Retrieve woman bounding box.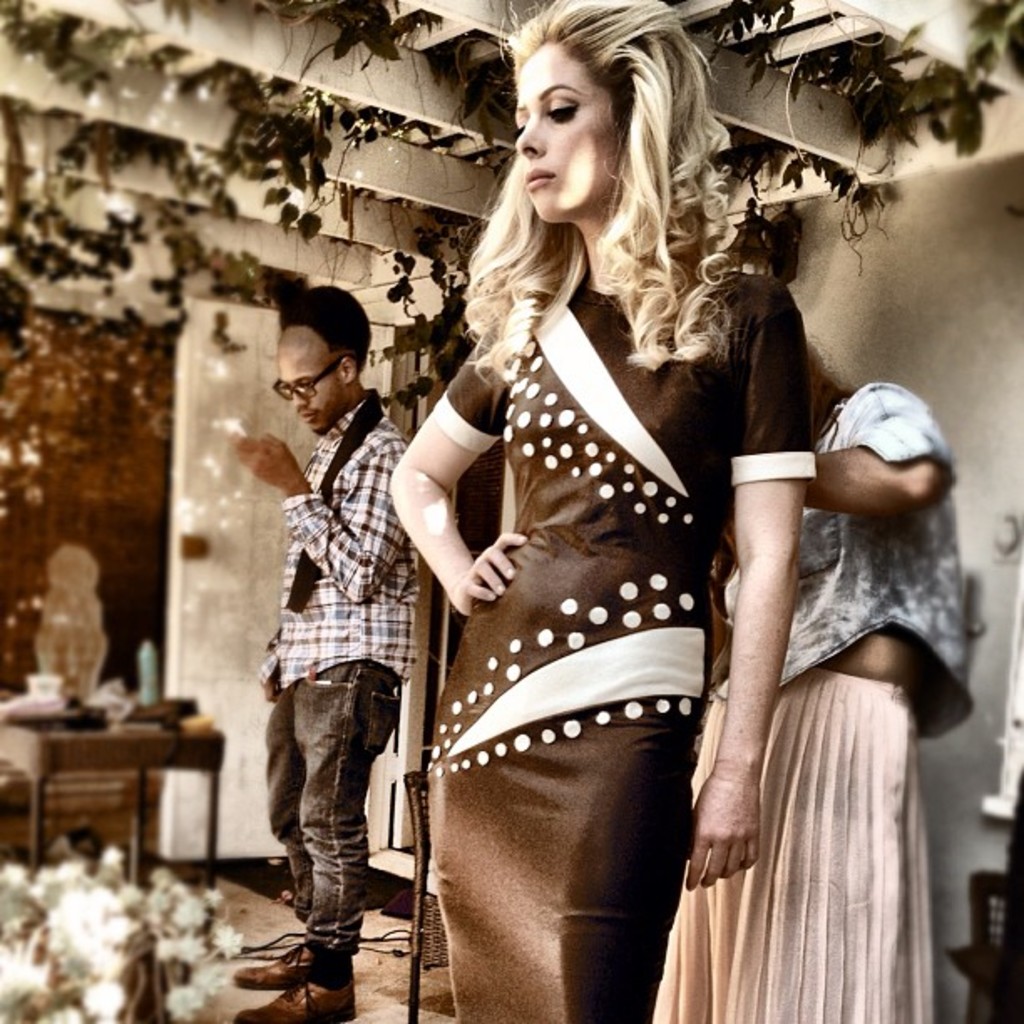
Bounding box: bbox=(370, 2, 825, 1023).
